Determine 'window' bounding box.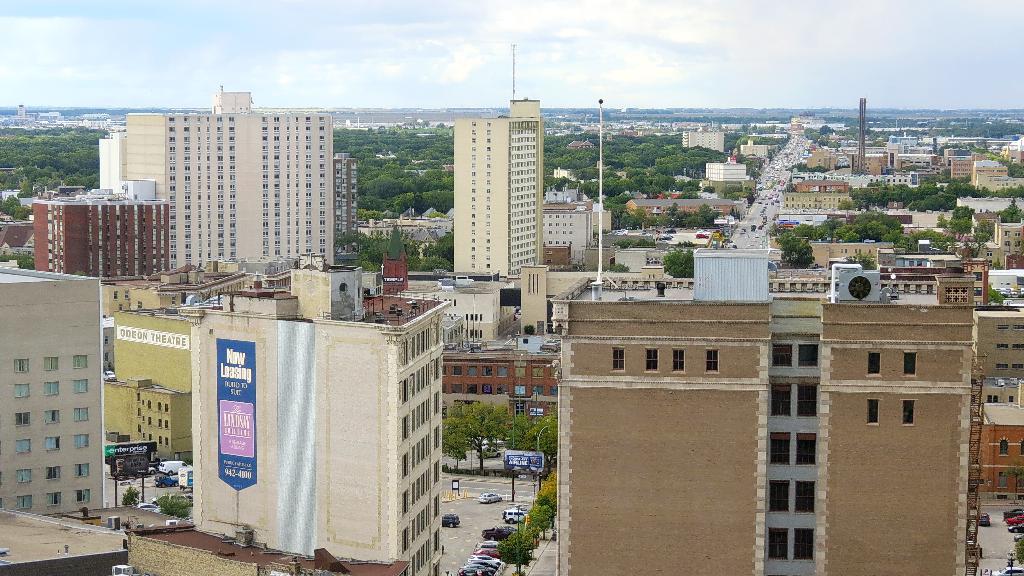
Determined: locate(644, 348, 656, 370).
